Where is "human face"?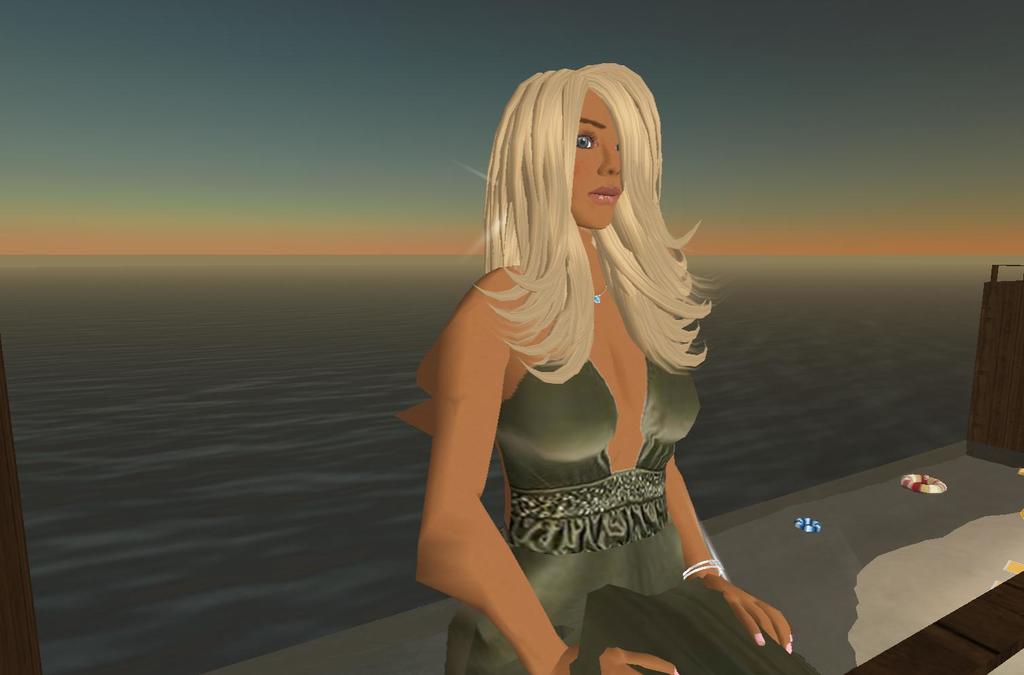
crop(574, 92, 624, 227).
